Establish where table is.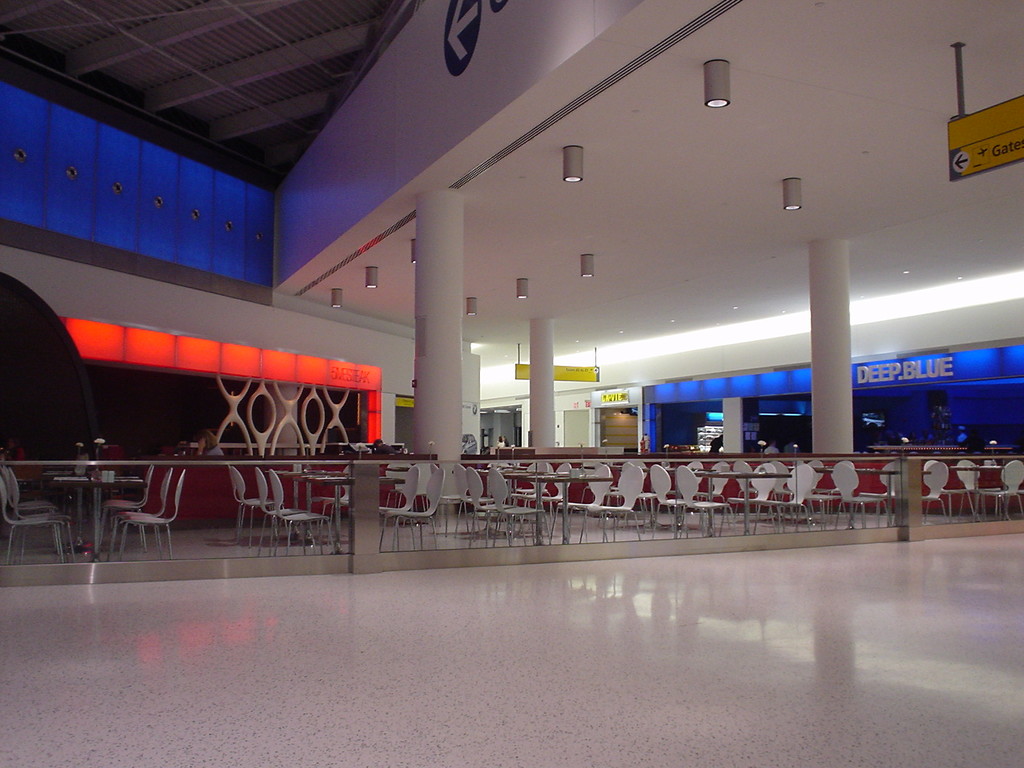
Established at locate(521, 477, 602, 545).
